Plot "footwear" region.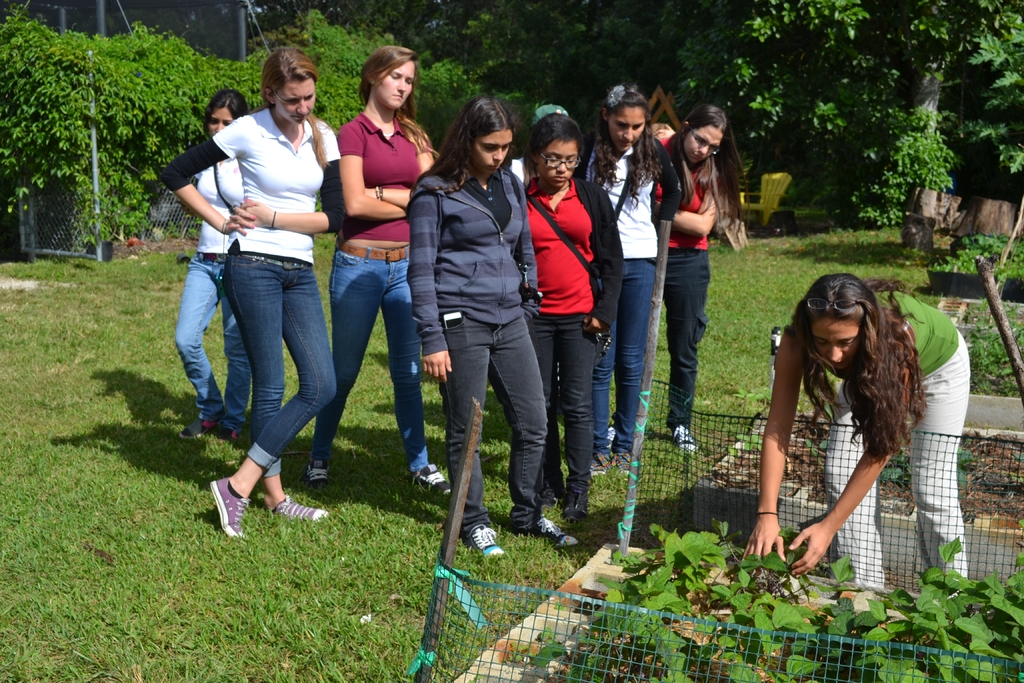
Plotted at [x1=308, y1=461, x2=329, y2=487].
